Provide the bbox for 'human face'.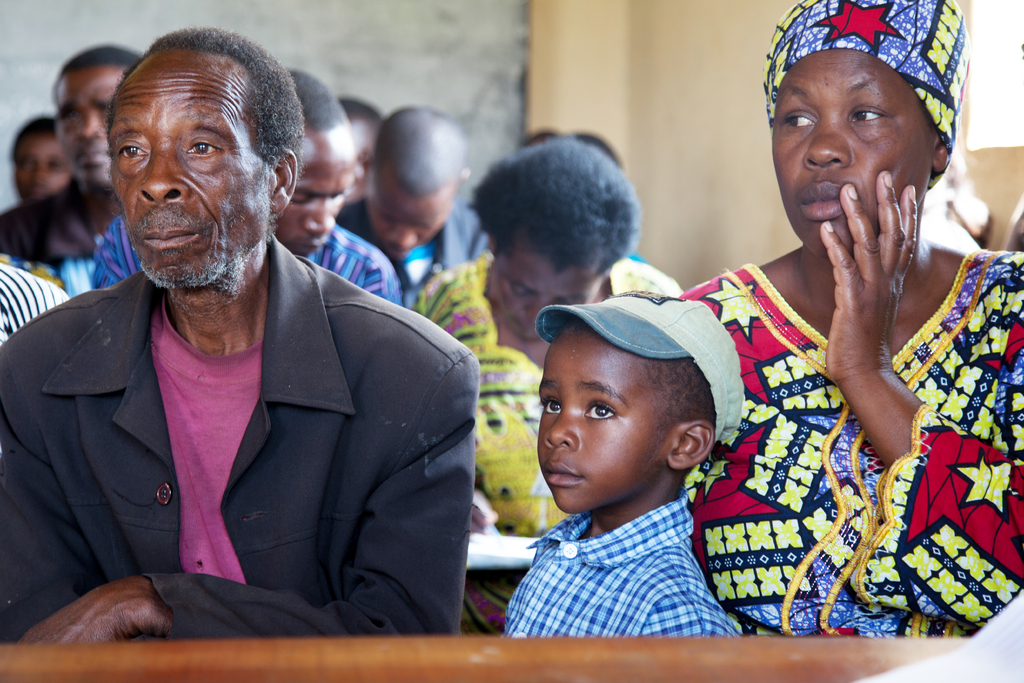
left=109, top=38, right=275, bottom=293.
